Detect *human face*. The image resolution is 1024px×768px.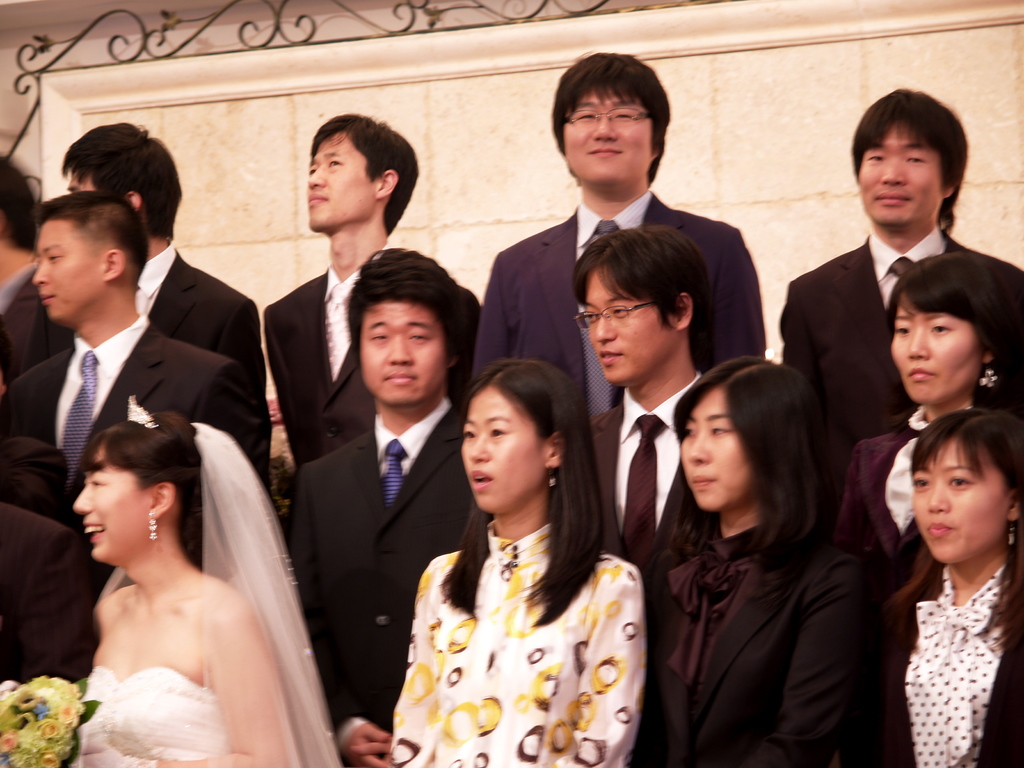
308/130/374/229.
